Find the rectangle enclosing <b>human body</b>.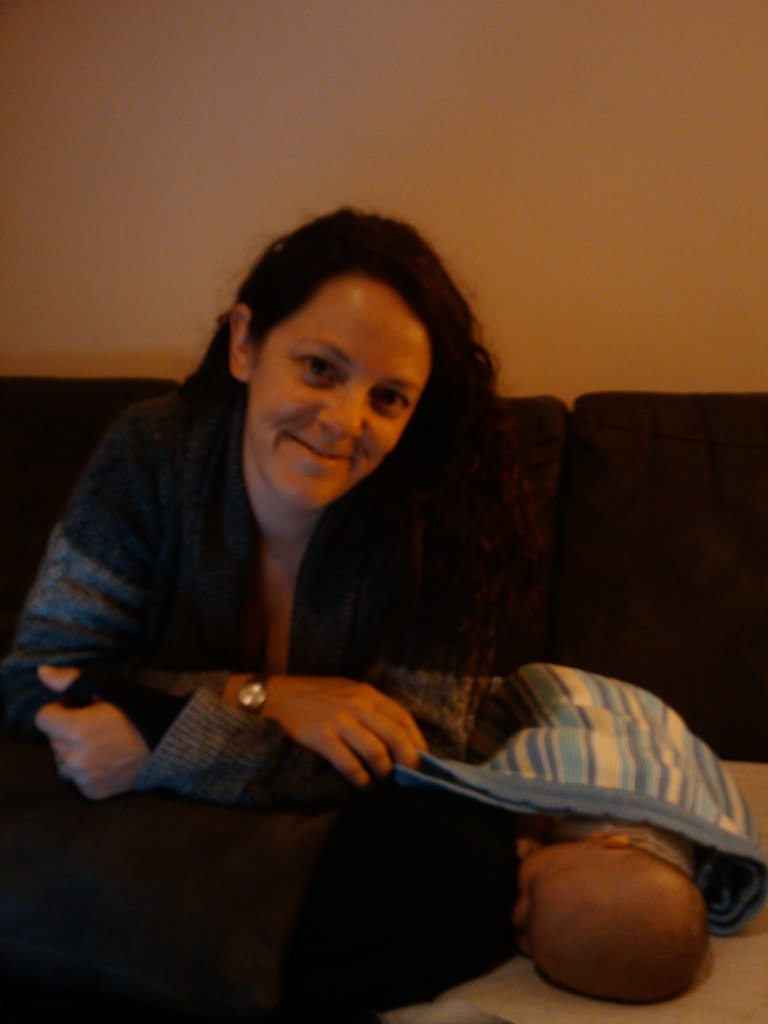
BBox(517, 660, 696, 872).
